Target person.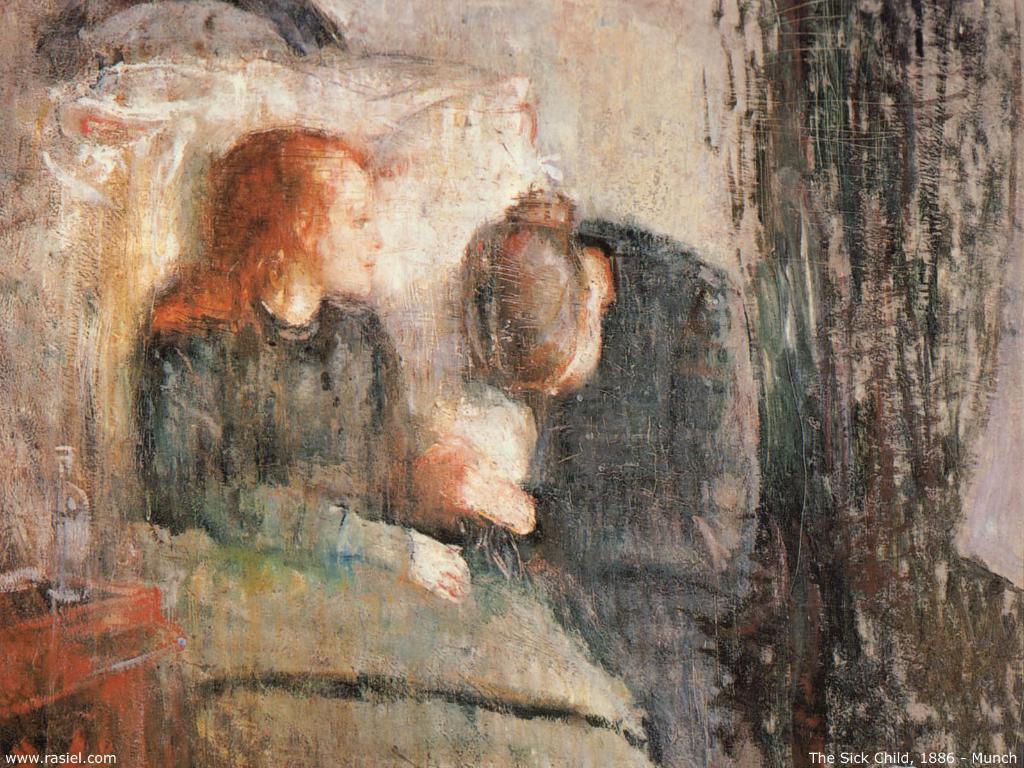
Target region: rect(408, 187, 750, 767).
